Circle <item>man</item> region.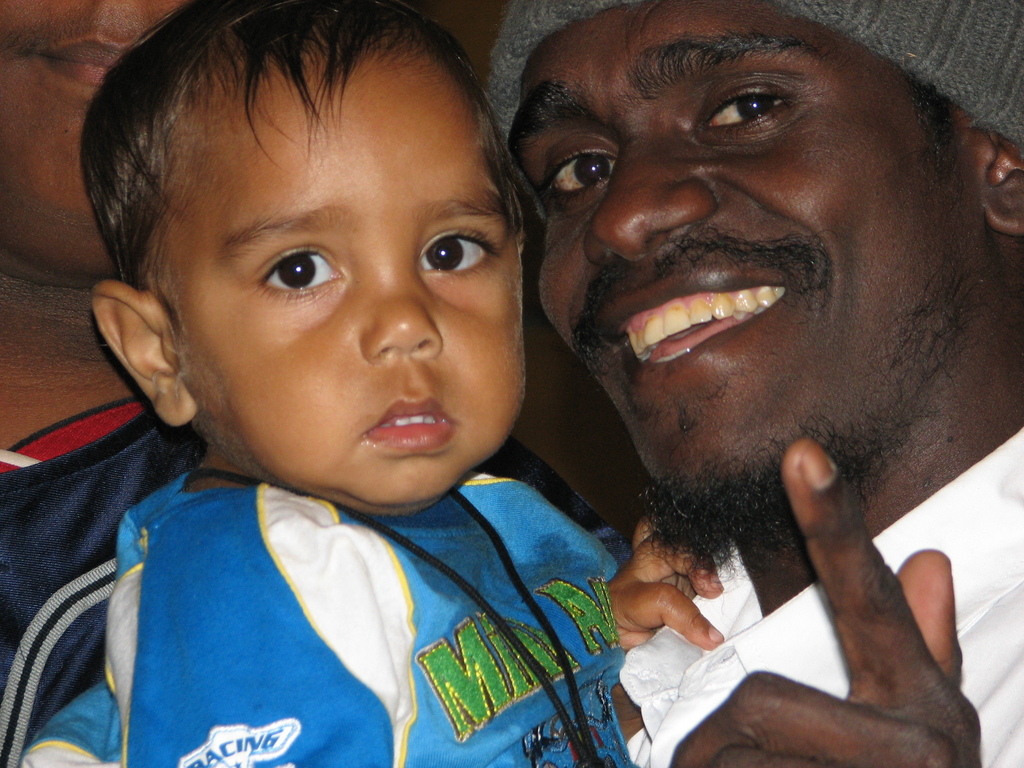
Region: 442,0,1023,755.
